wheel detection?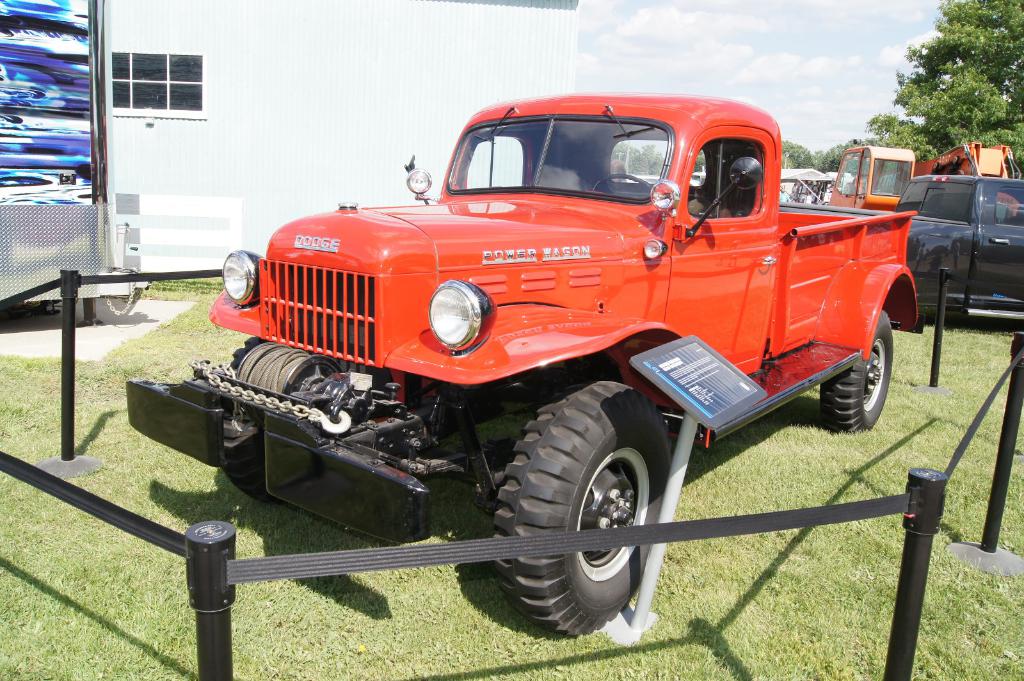
bbox(817, 308, 894, 436)
